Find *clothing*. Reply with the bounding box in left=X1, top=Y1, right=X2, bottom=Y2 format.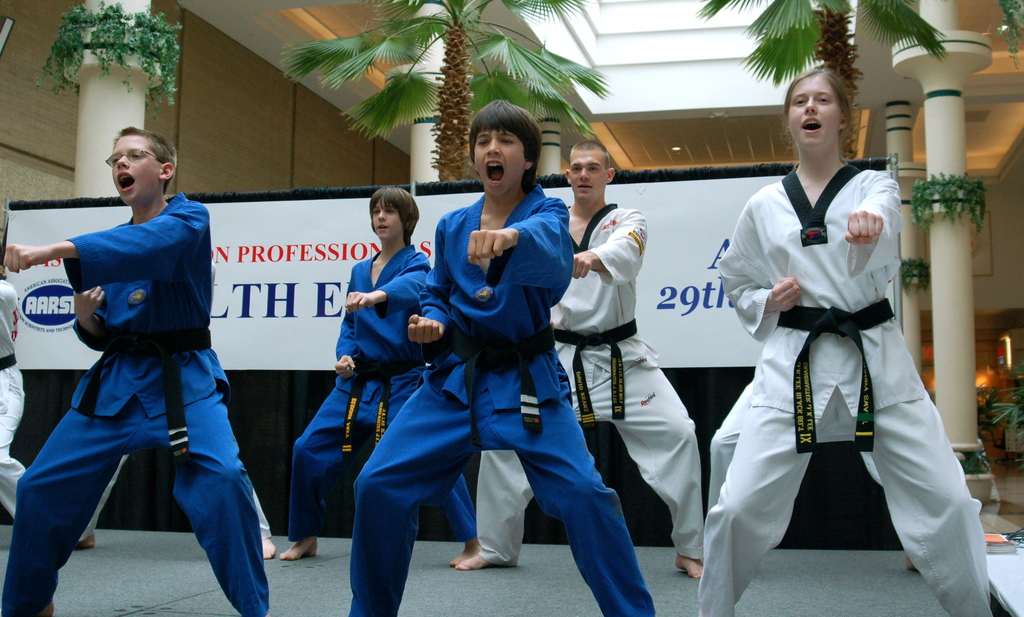
left=707, top=364, right=923, bottom=548.
